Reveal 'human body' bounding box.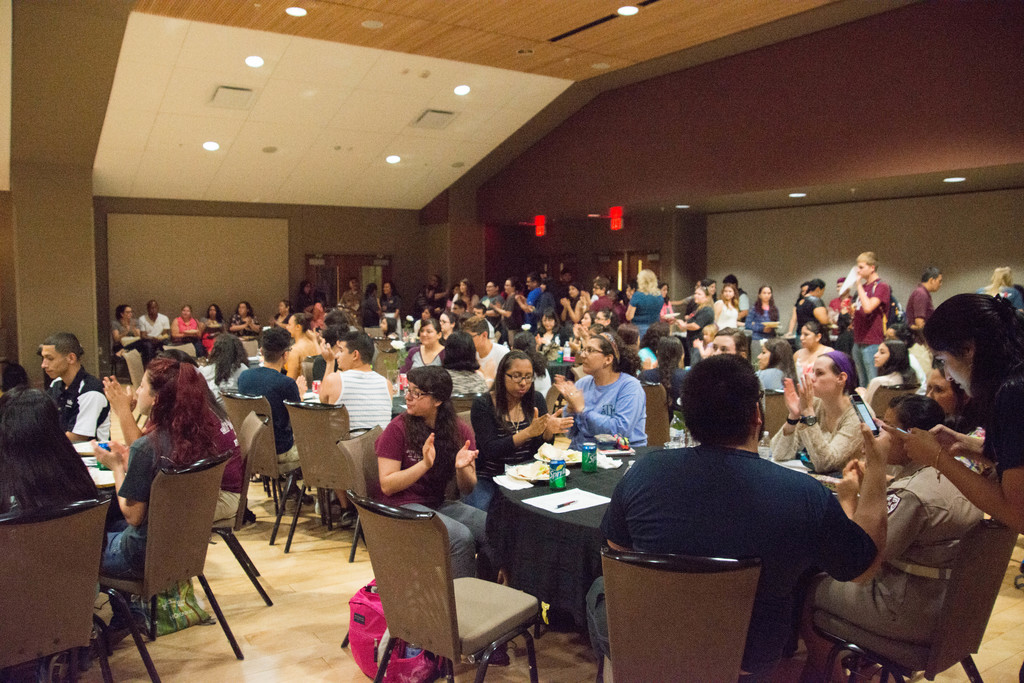
Revealed: {"left": 309, "top": 286, "right": 326, "bottom": 333}.
